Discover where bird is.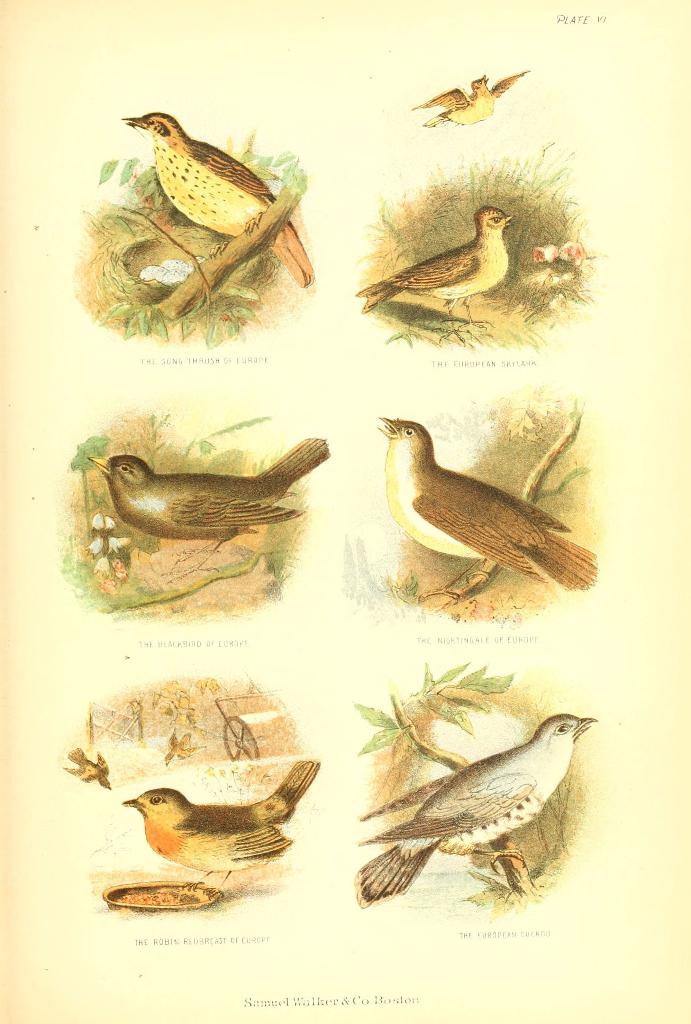
Discovered at [x1=61, y1=735, x2=115, y2=786].
